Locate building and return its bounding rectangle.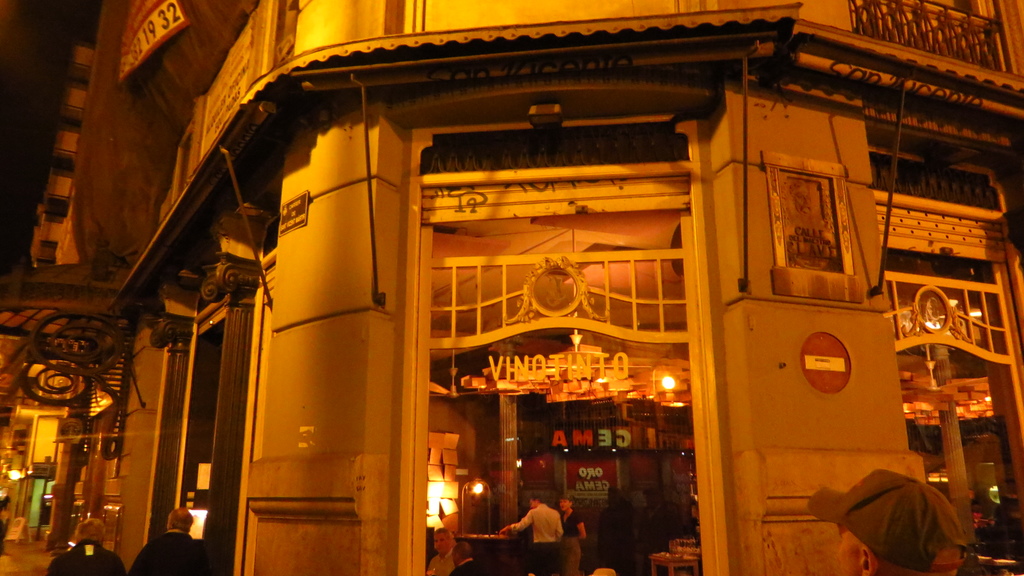
[0,0,1023,575].
